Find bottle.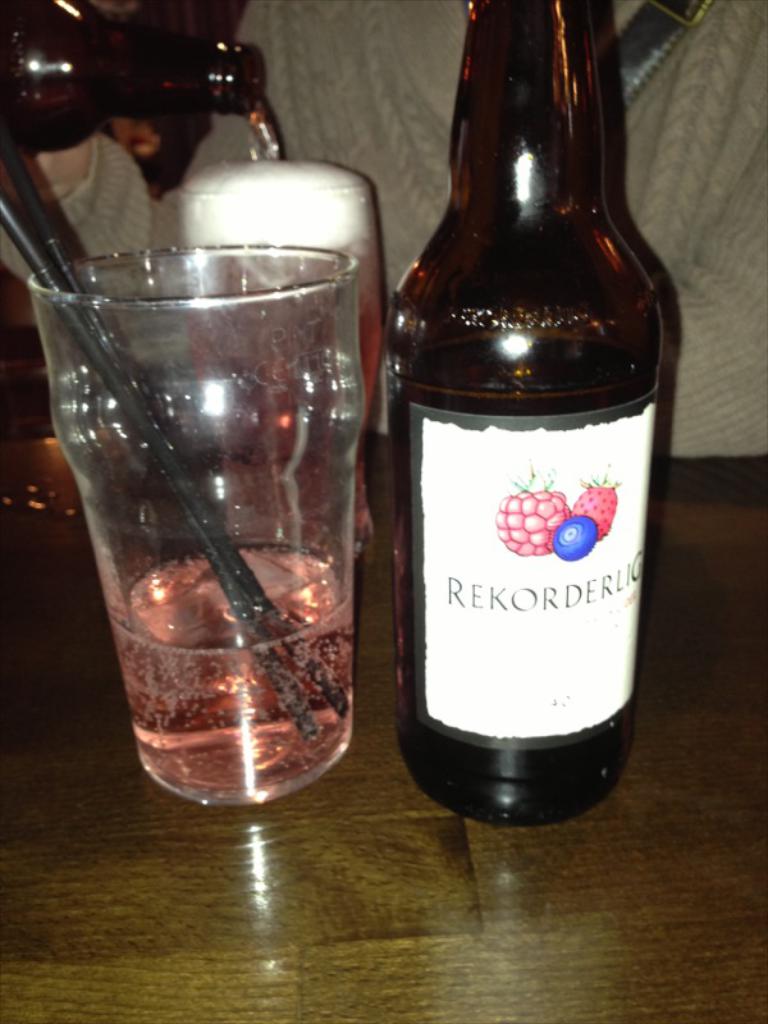
box(1, 0, 256, 156).
